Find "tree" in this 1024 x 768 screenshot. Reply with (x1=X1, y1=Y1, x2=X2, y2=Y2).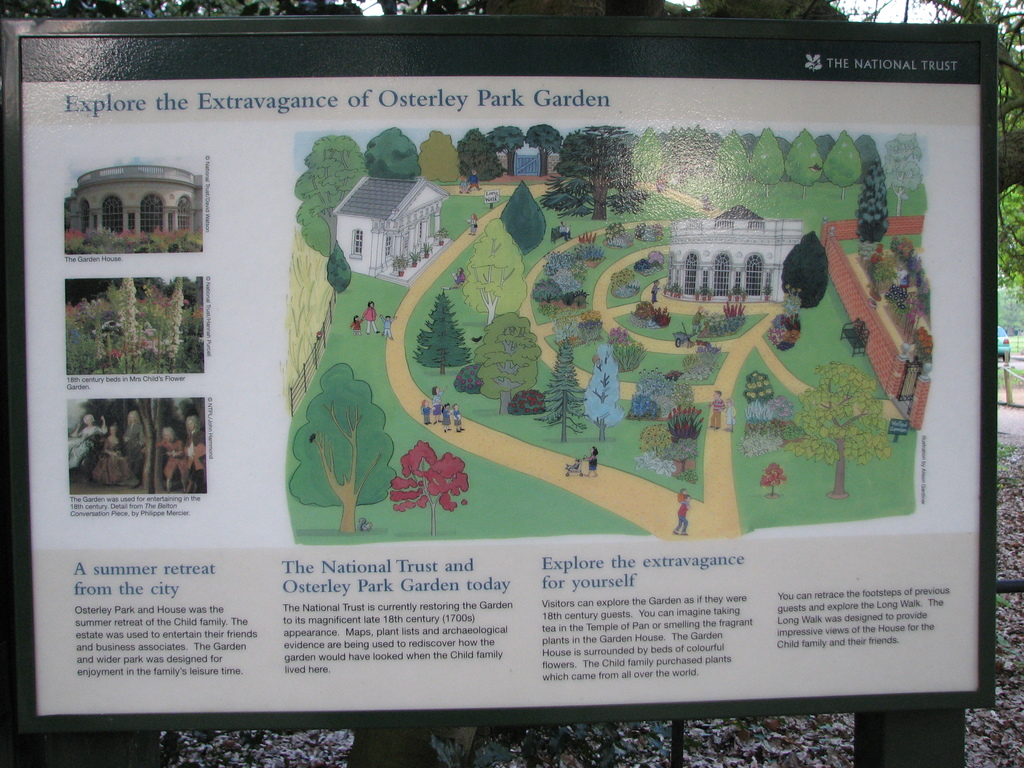
(x1=490, y1=125, x2=525, y2=172).
